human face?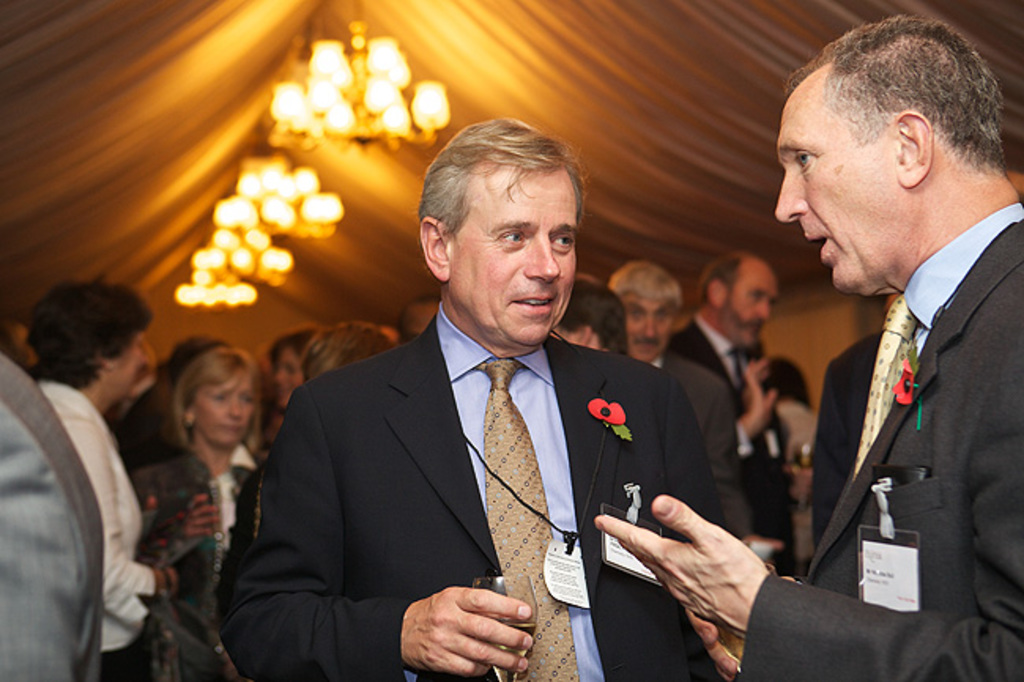
446 154 577 348
